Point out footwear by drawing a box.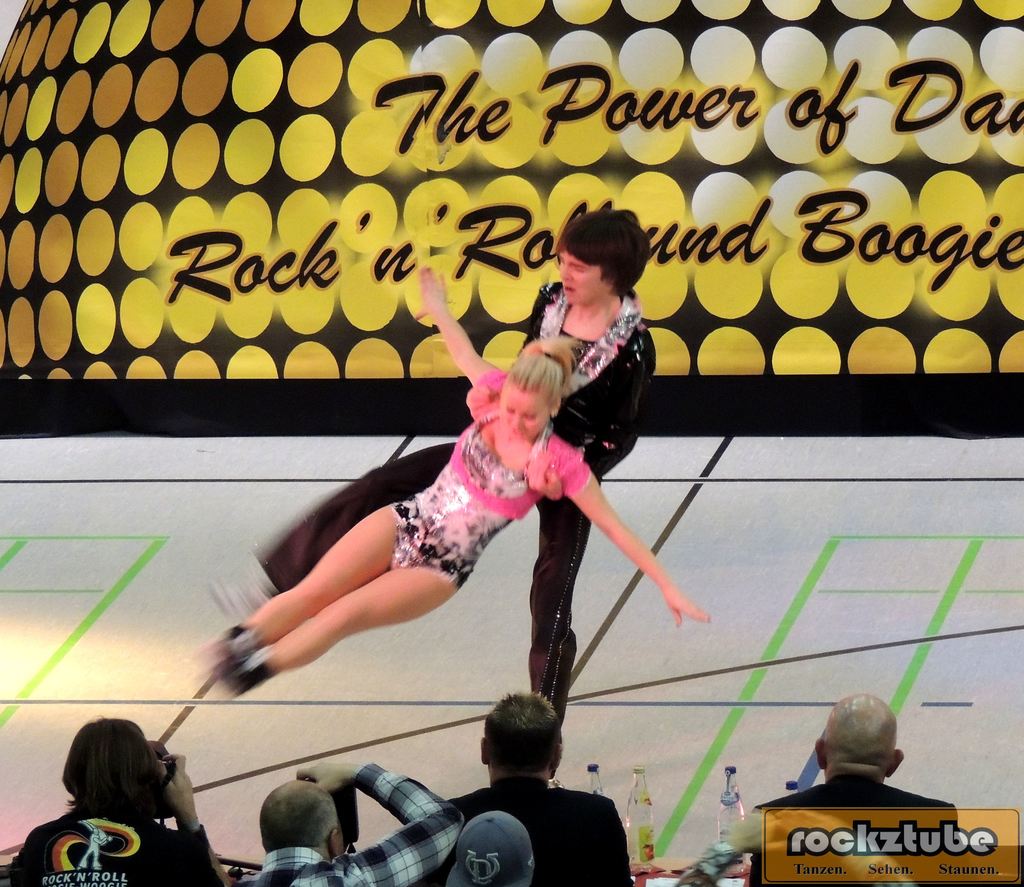
212:570:267:623.
